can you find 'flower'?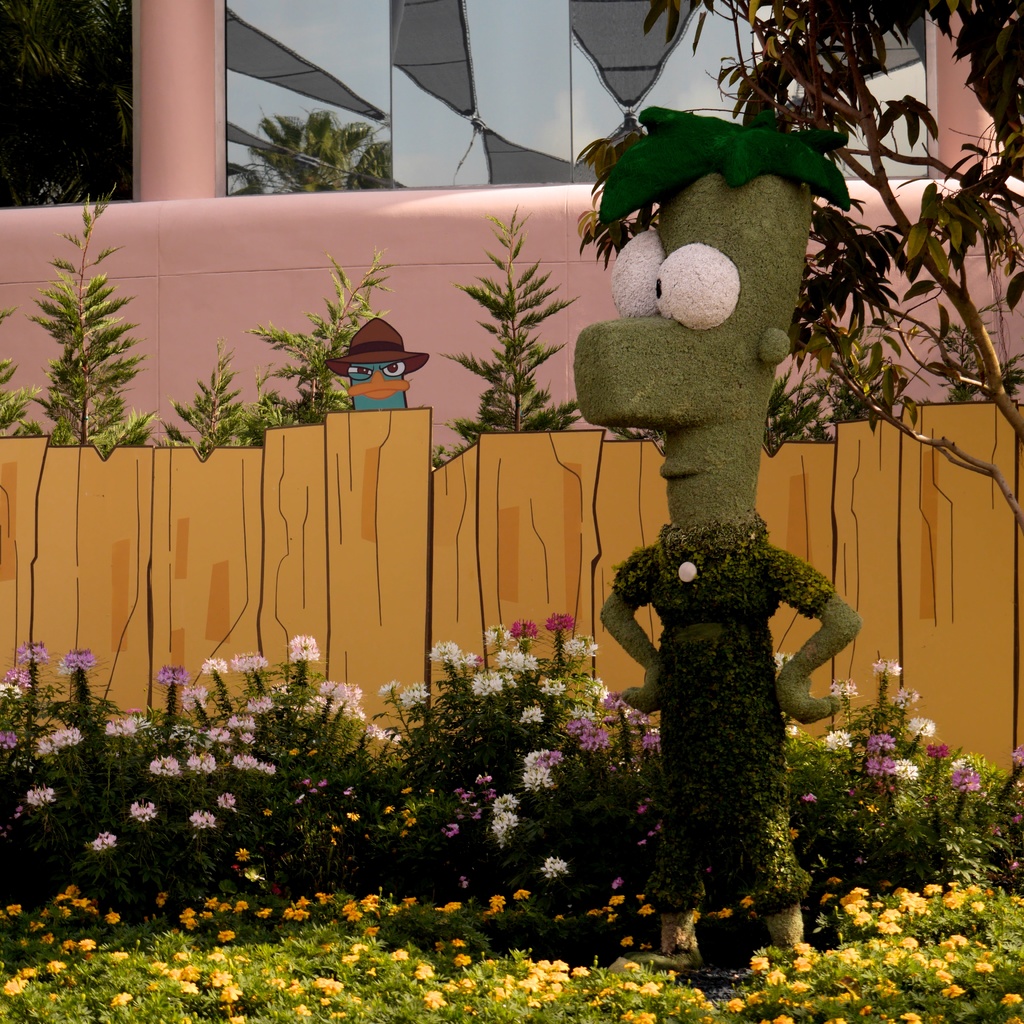
Yes, bounding box: {"left": 294, "top": 911, "right": 310, "bottom": 922}.
